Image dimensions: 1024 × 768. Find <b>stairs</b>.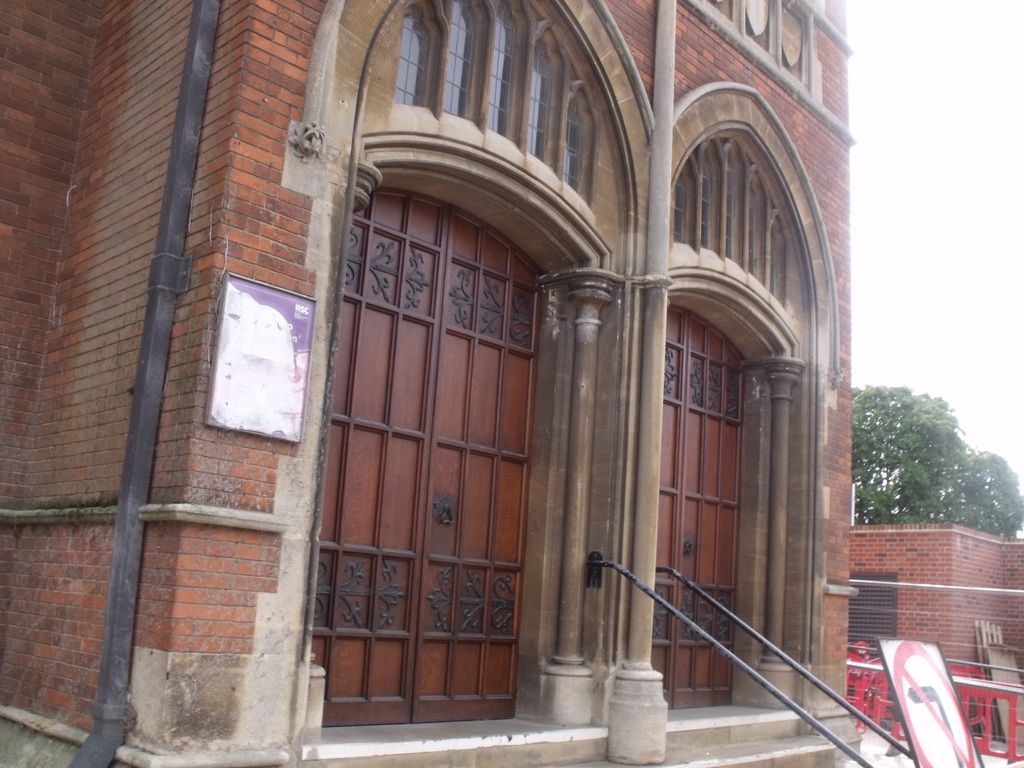
pyautogui.locateOnScreen(296, 700, 839, 767).
